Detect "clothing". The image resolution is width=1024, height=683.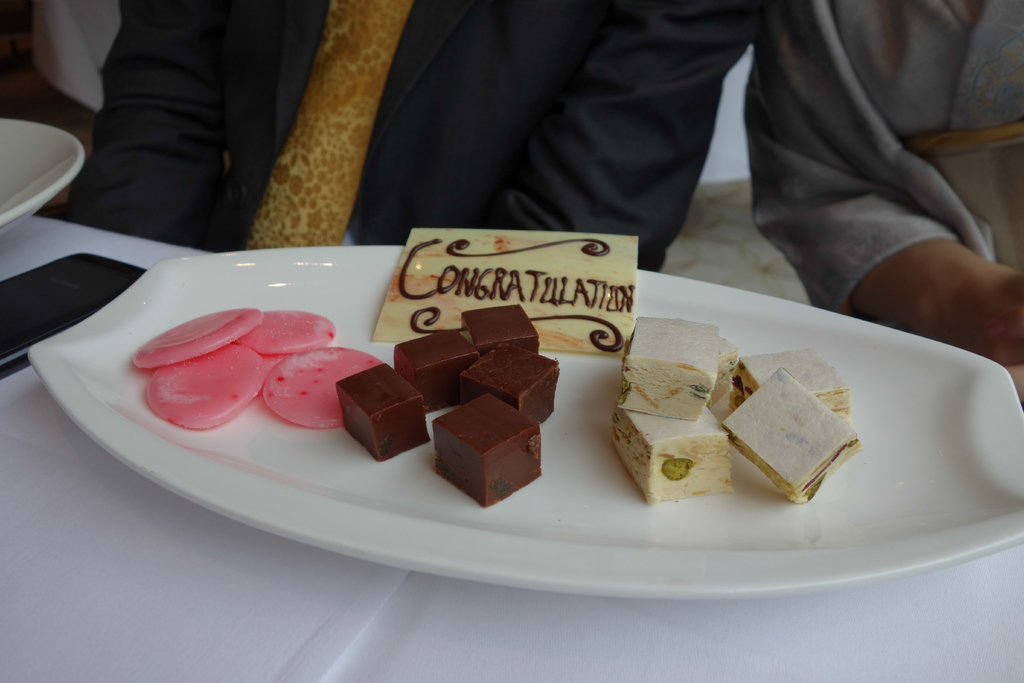
l=739, t=0, r=1023, b=312.
